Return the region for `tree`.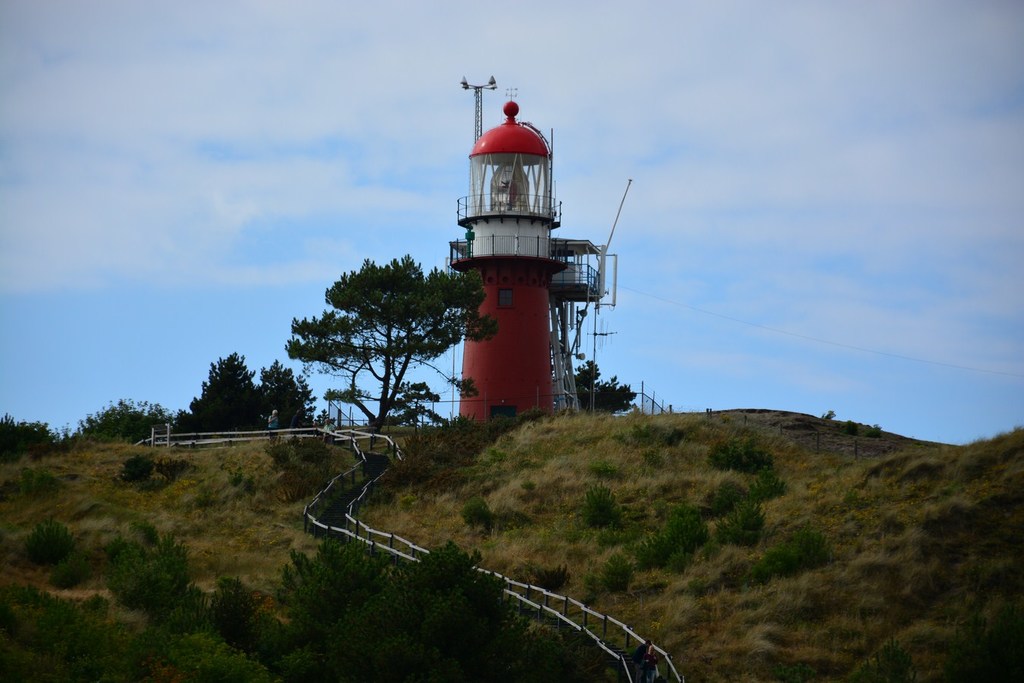
<bbox>563, 357, 636, 415</bbox>.
